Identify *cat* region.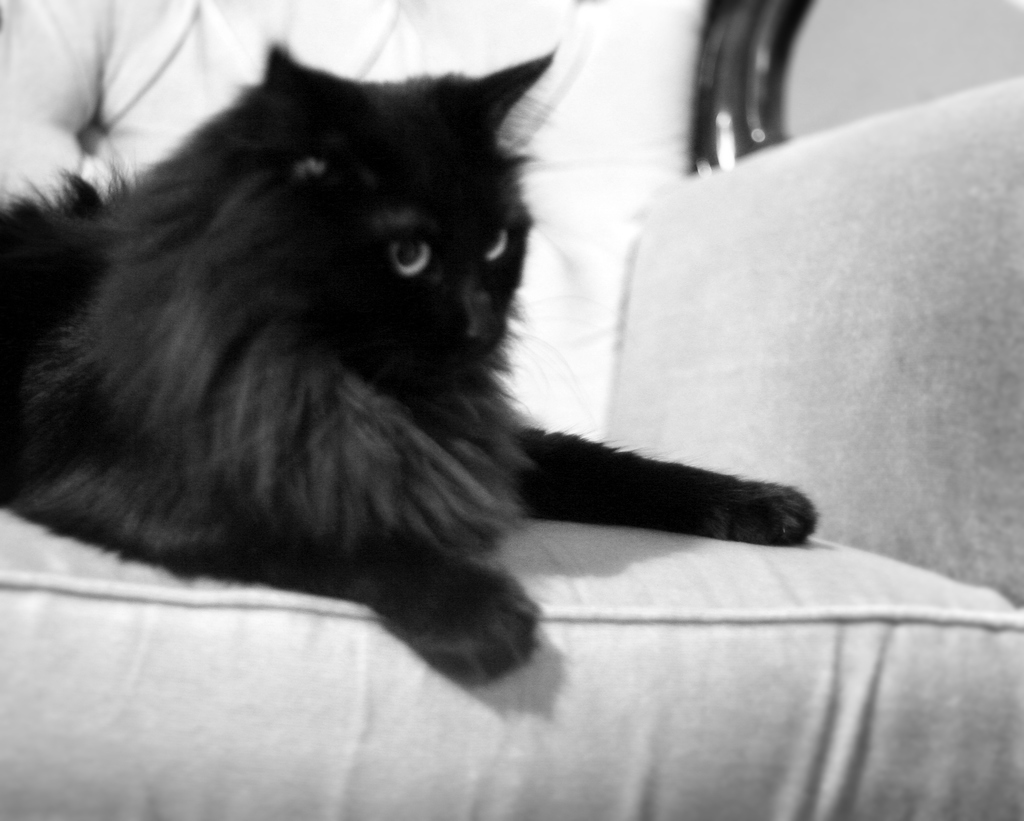
Region: crop(0, 43, 817, 687).
